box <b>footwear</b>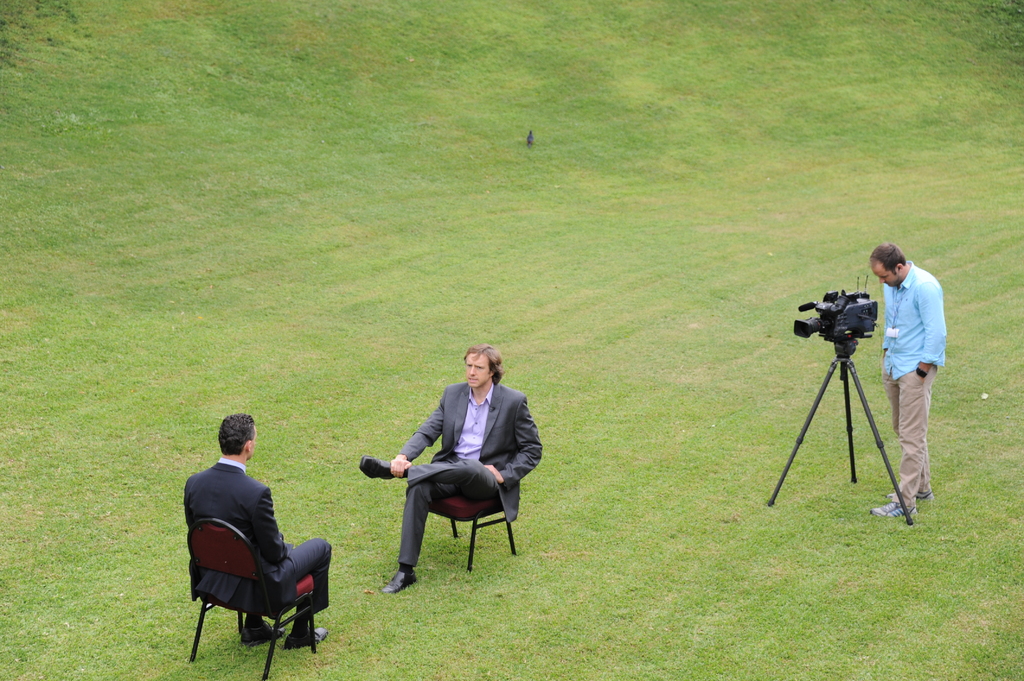
Rect(359, 453, 384, 477)
